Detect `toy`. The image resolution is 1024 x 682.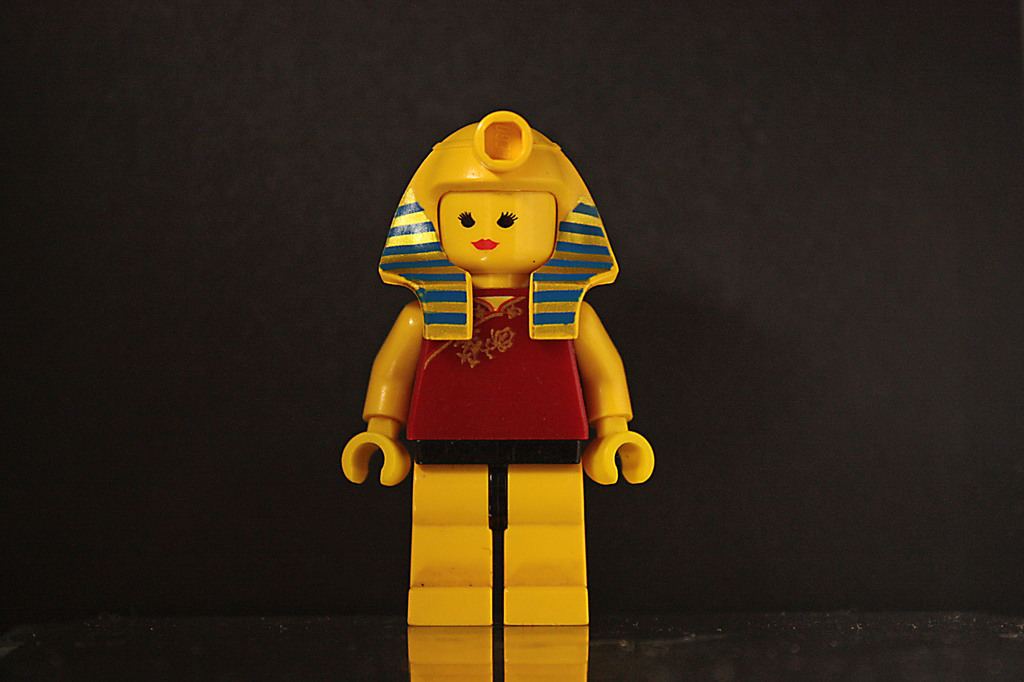
locate(339, 108, 654, 629).
